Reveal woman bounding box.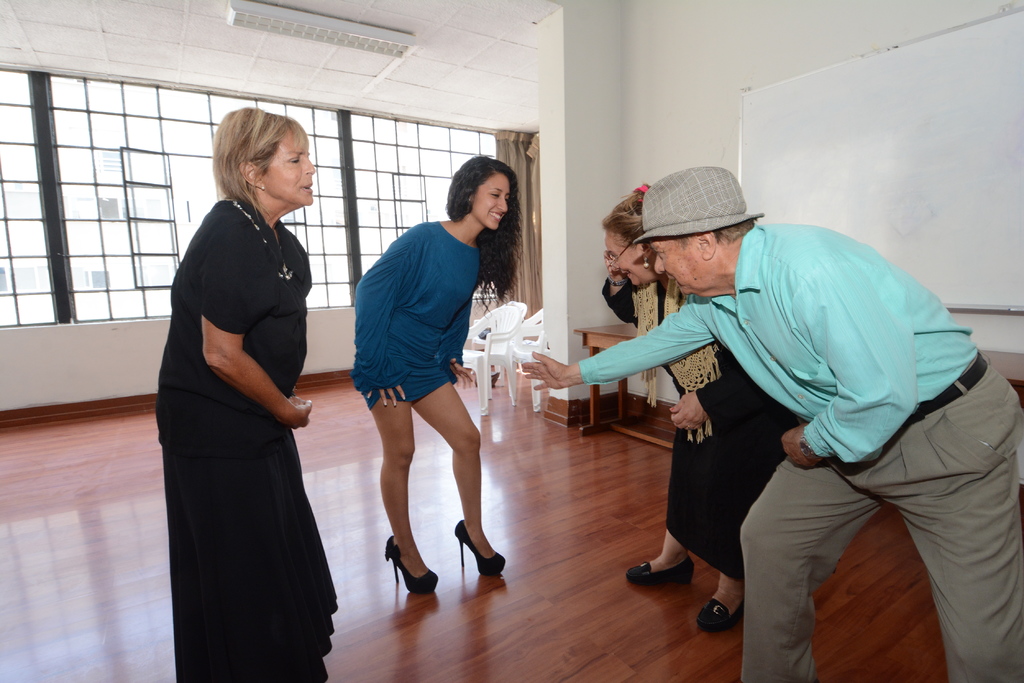
Revealed: 601:181:798:632.
